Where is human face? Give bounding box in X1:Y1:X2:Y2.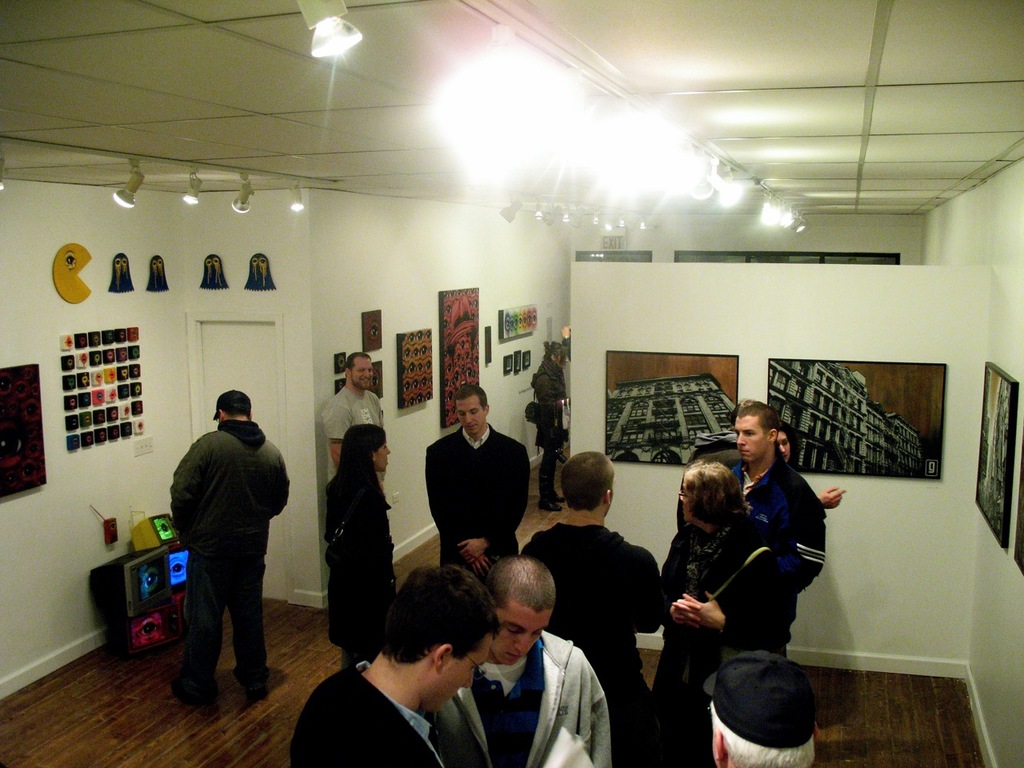
375:437:391:477.
